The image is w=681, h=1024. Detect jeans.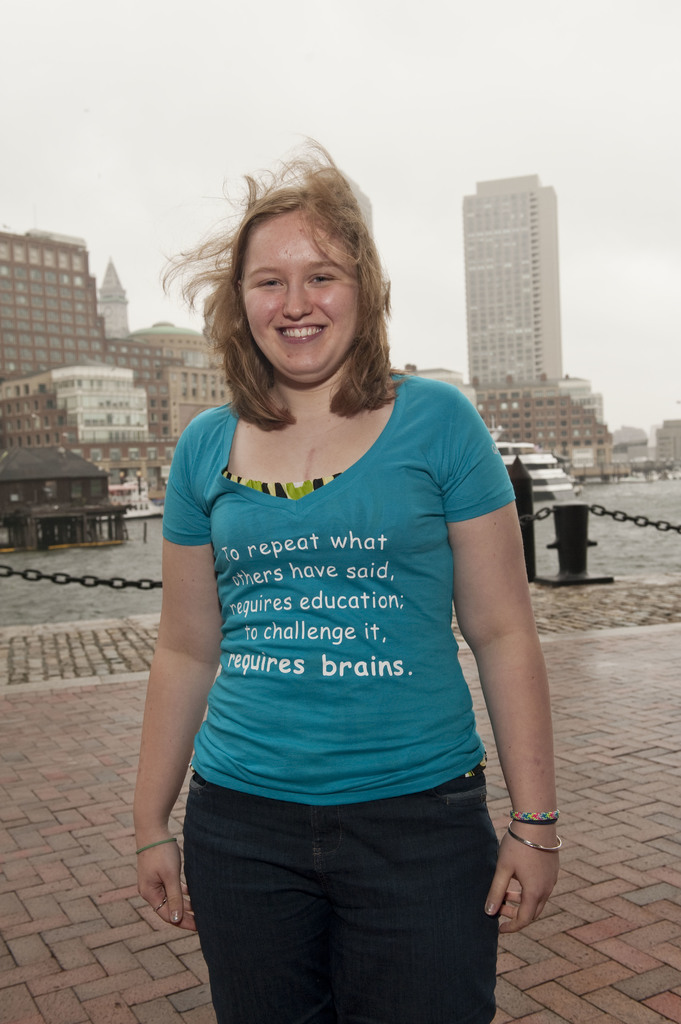
Detection: 182,777,503,1023.
